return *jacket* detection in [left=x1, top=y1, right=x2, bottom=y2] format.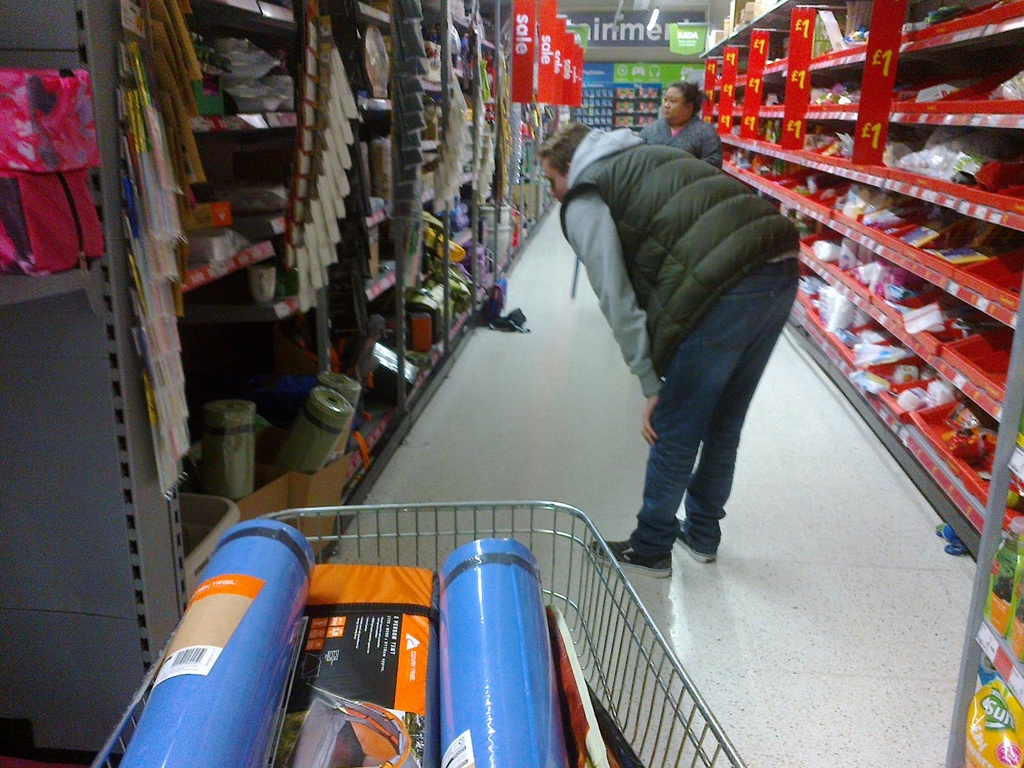
[left=572, top=125, right=802, bottom=374].
